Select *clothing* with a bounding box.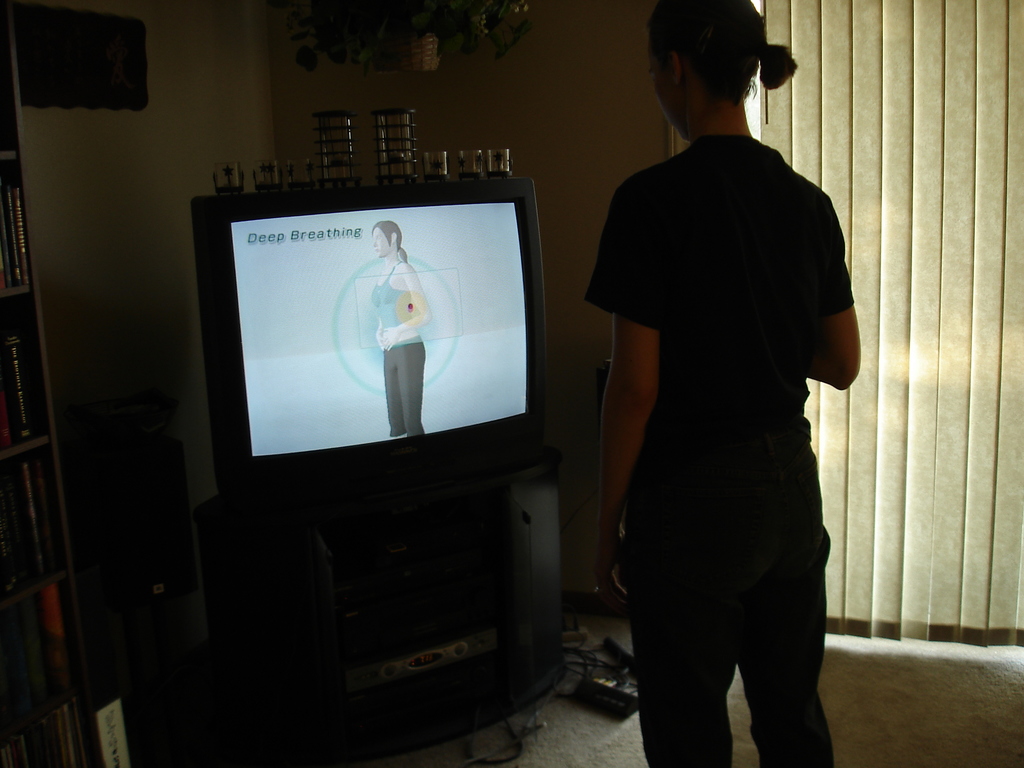
bbox=(370, 260, 426, 431).
